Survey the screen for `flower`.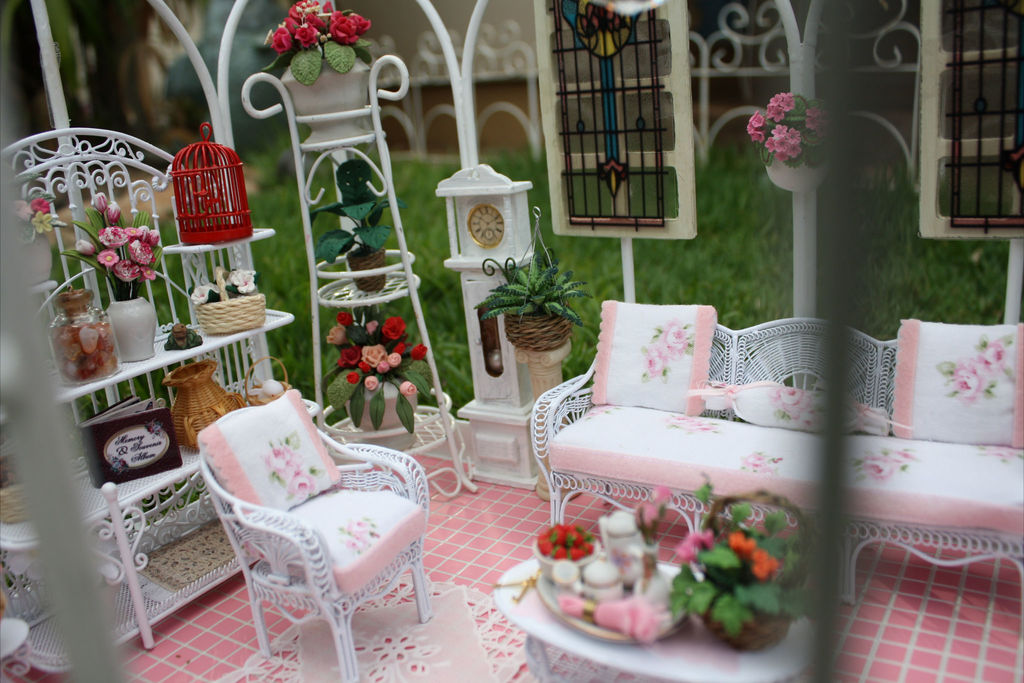
Survey found: select_region(102, 204, 126, 226).
